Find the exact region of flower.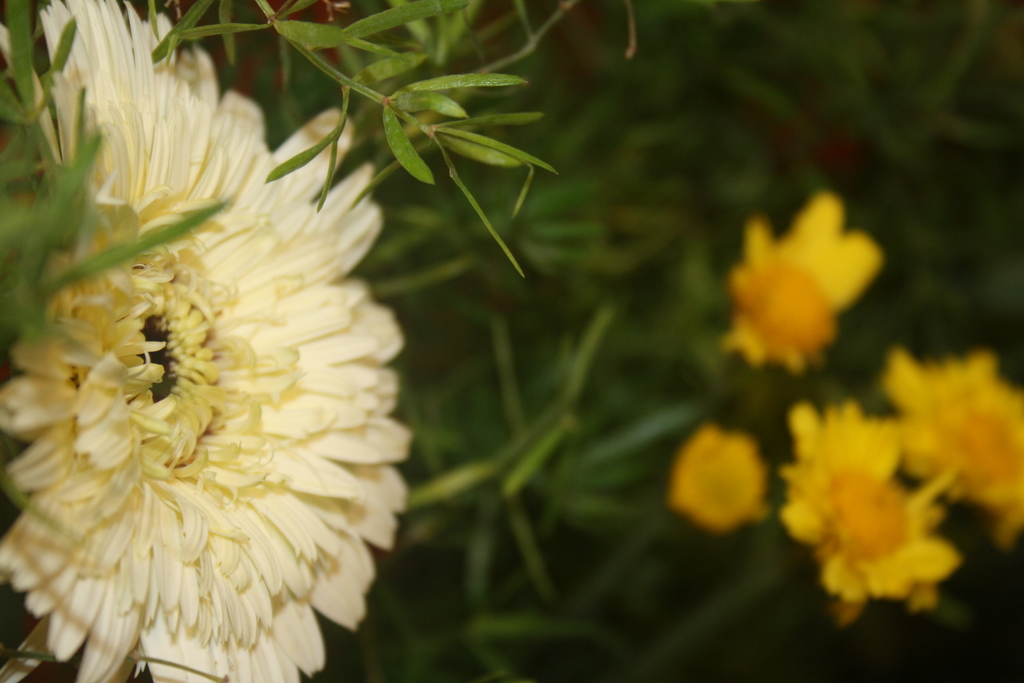
Exact region: <region>728, 192, 887, 379</region>.
